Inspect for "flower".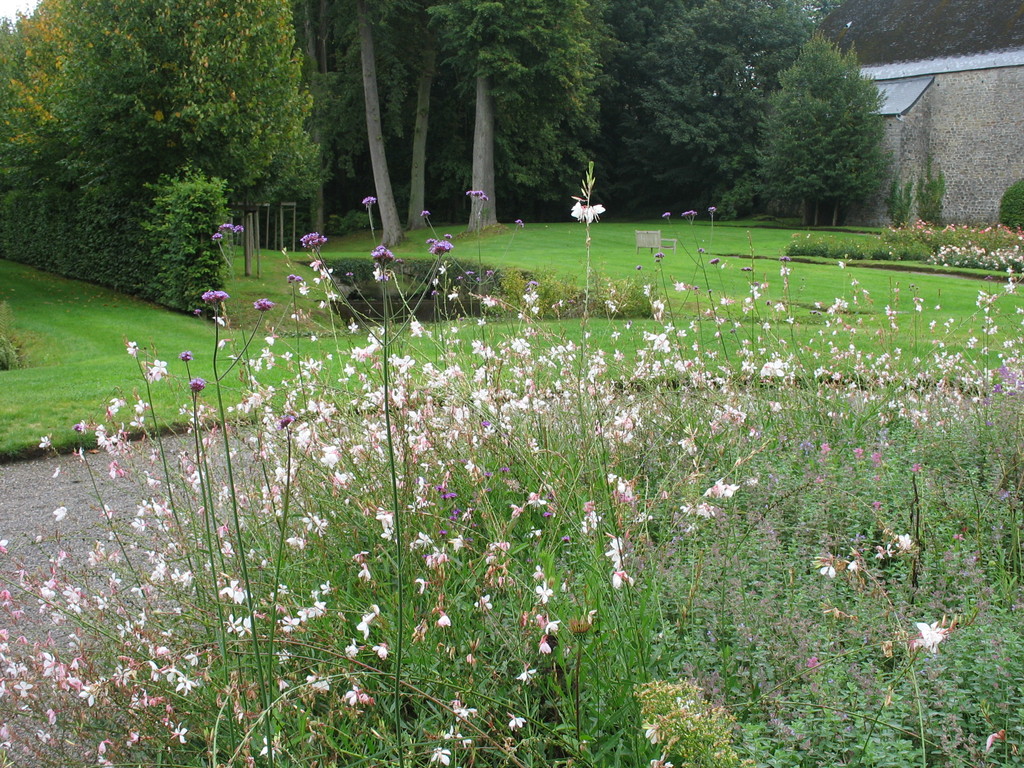
Inspection: (846,553,868,580).
